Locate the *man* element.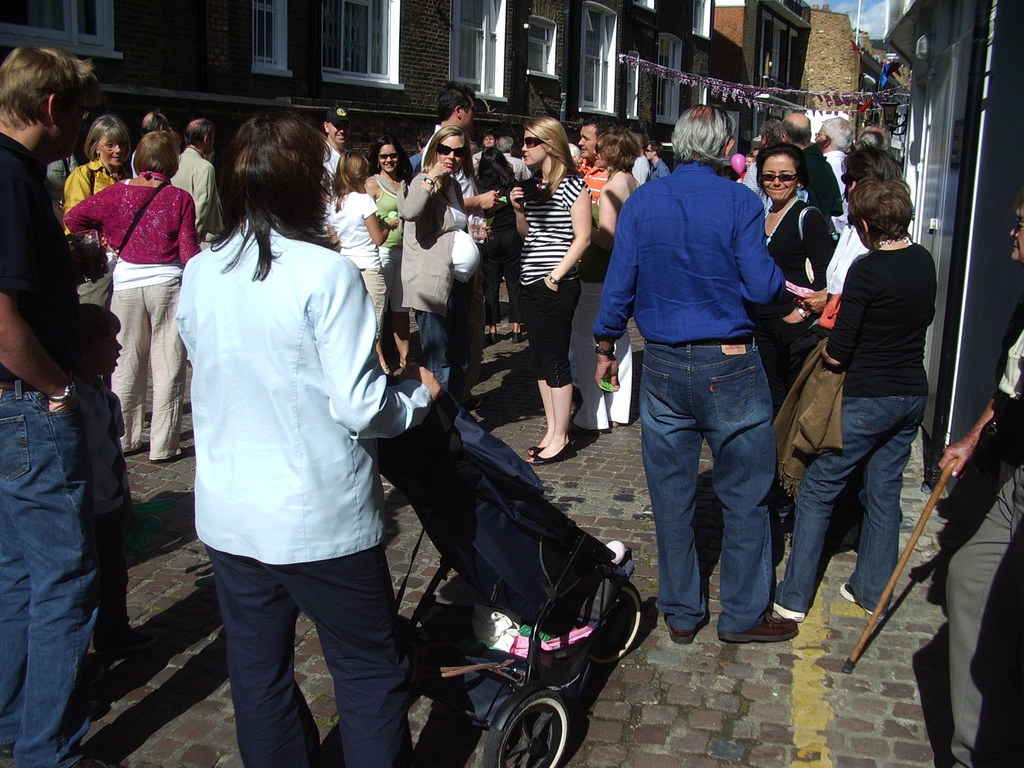
Element bbox: box=[472, 129, 494, 168].
